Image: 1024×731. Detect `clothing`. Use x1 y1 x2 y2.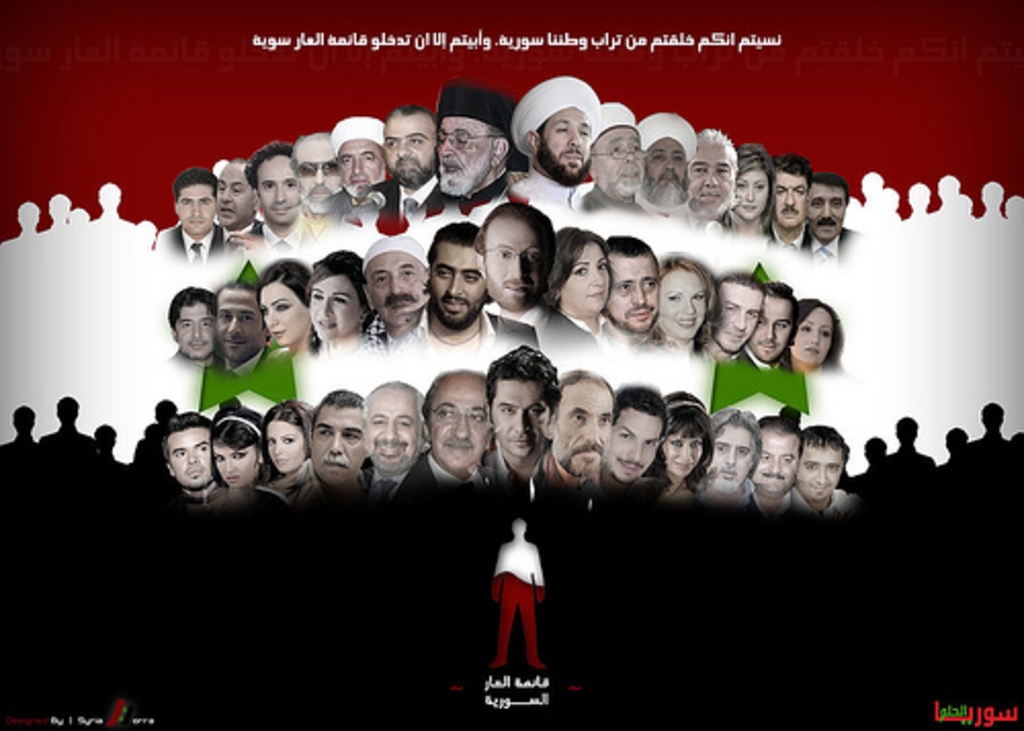
170 352 221 369.
